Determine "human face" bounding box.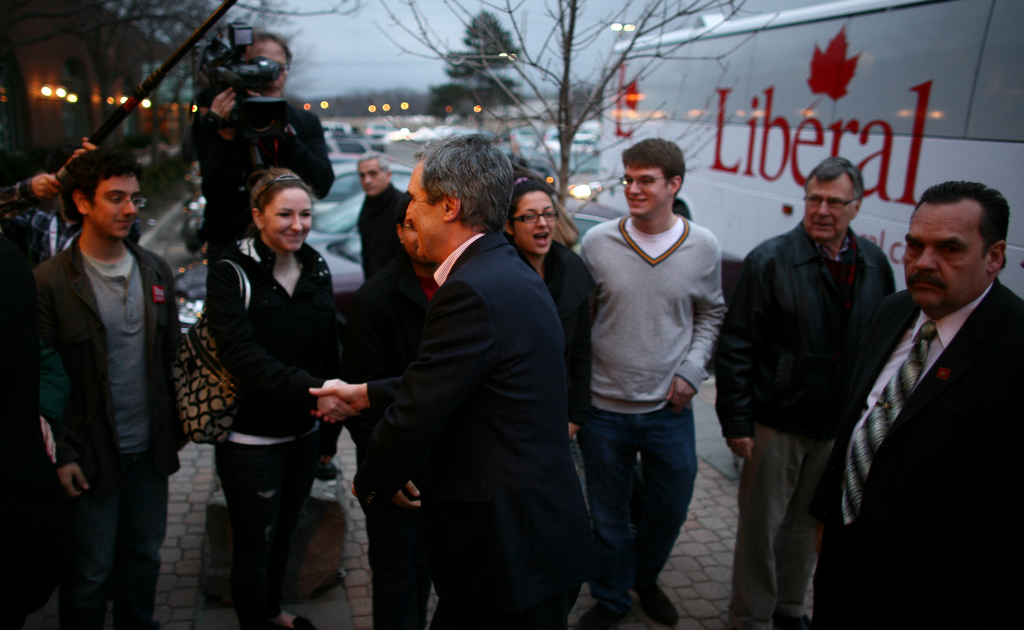
Determined: box=[513, 186, 561, 252].
